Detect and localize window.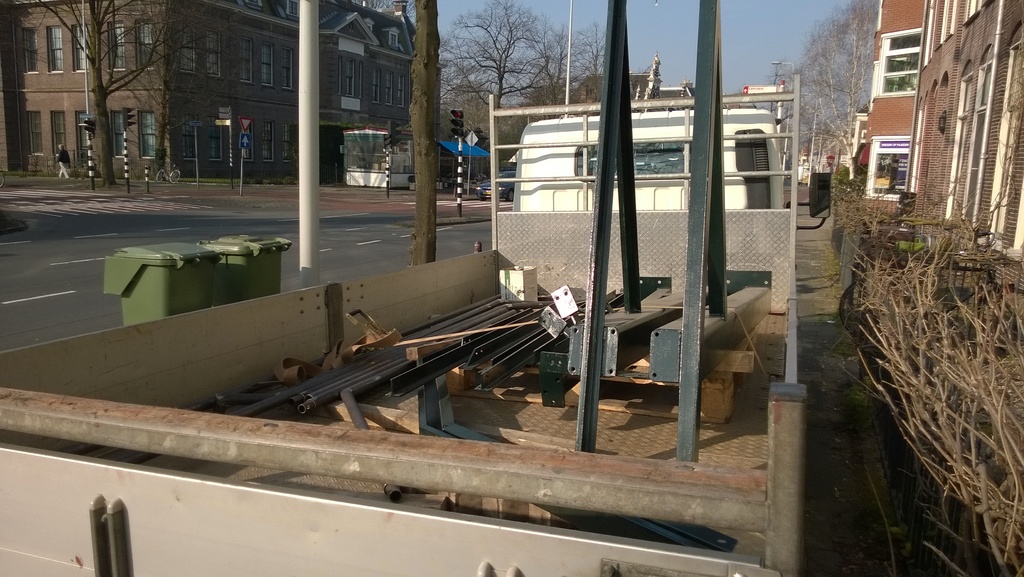
Localized at [181, 26, 195, 72].
